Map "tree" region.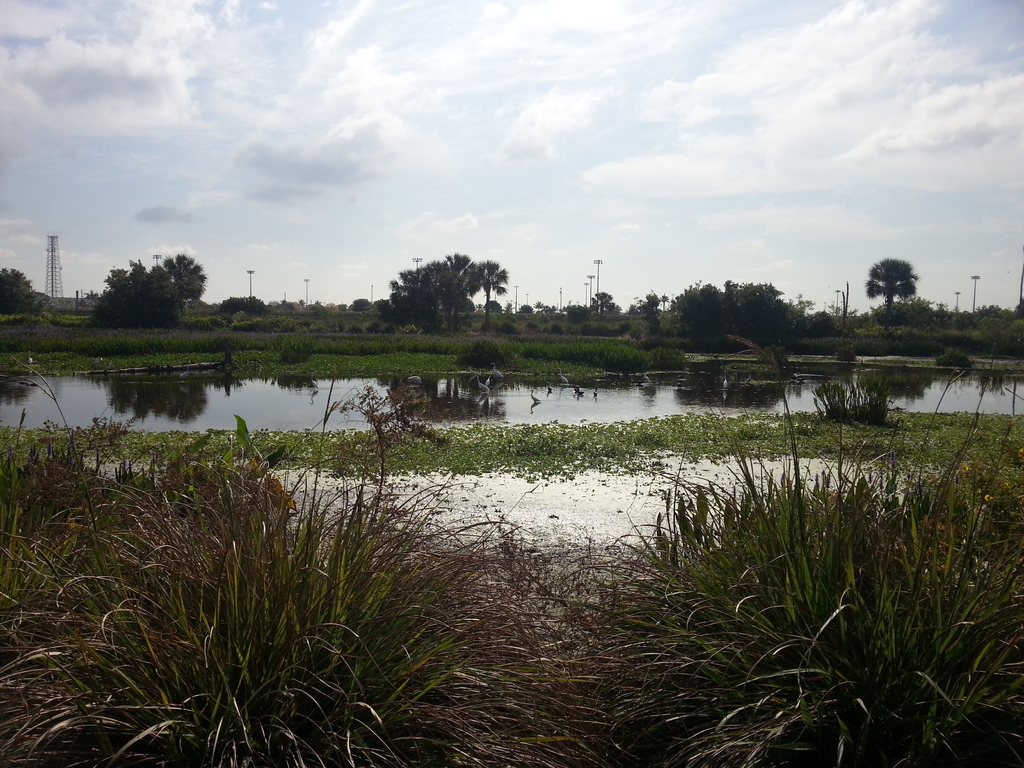
Mapped to (left=81, top=262, right=186, bottom=328).
